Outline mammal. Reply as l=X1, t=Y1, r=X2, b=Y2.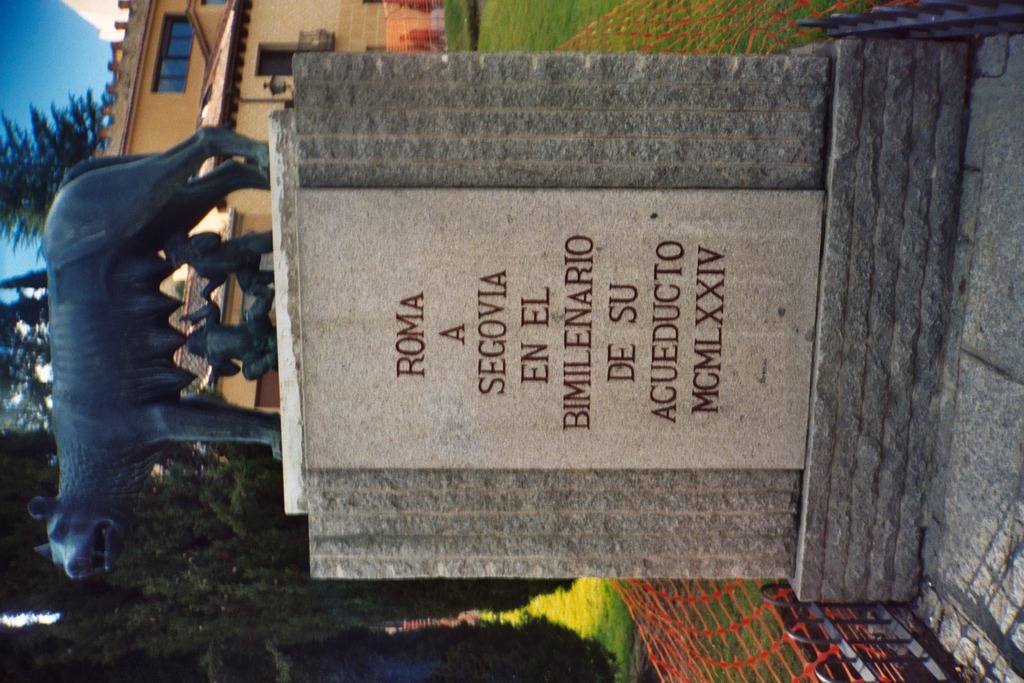
l=179, t=295, r=275, b=378.
